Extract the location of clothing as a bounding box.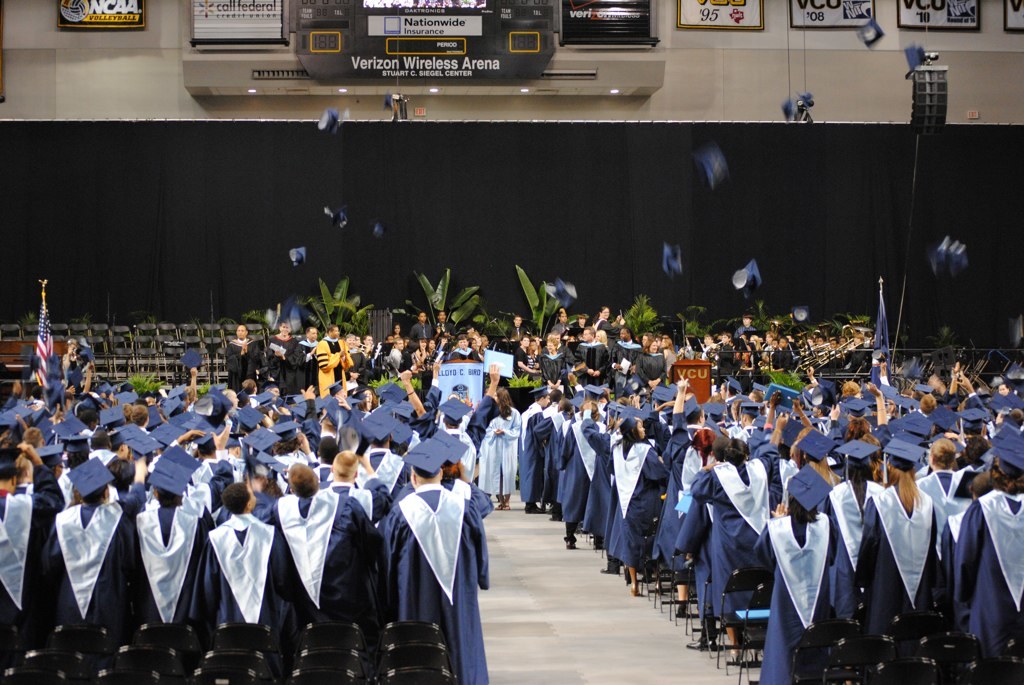
select_region(668, 481, 722, 624).
